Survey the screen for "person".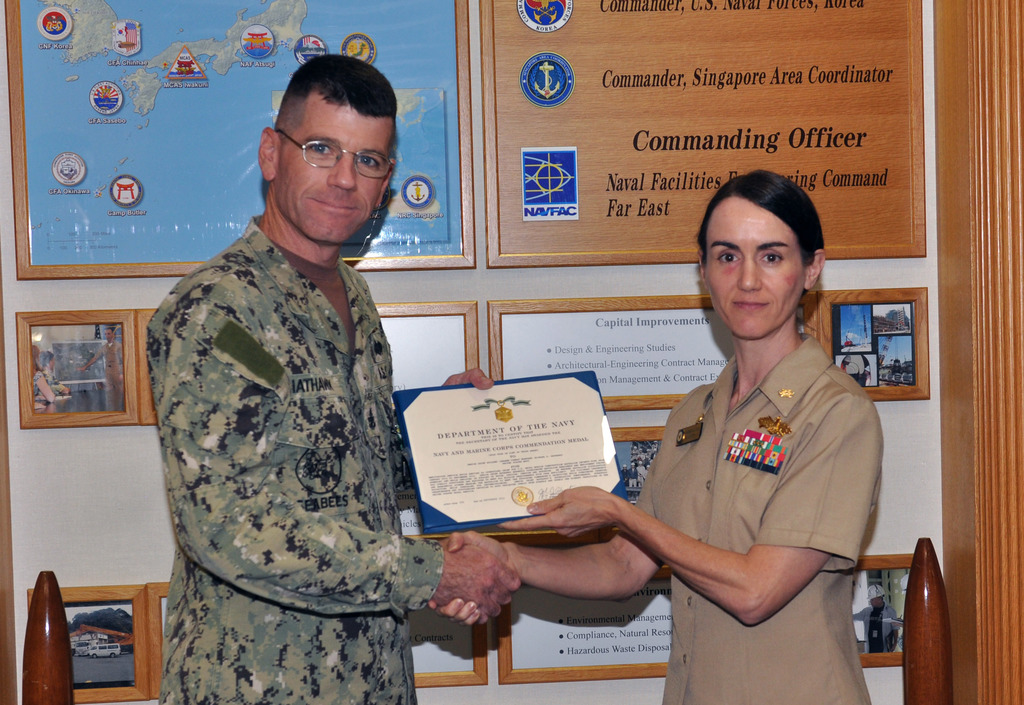
Survey found: bbox(429, 174, 883, 704).
